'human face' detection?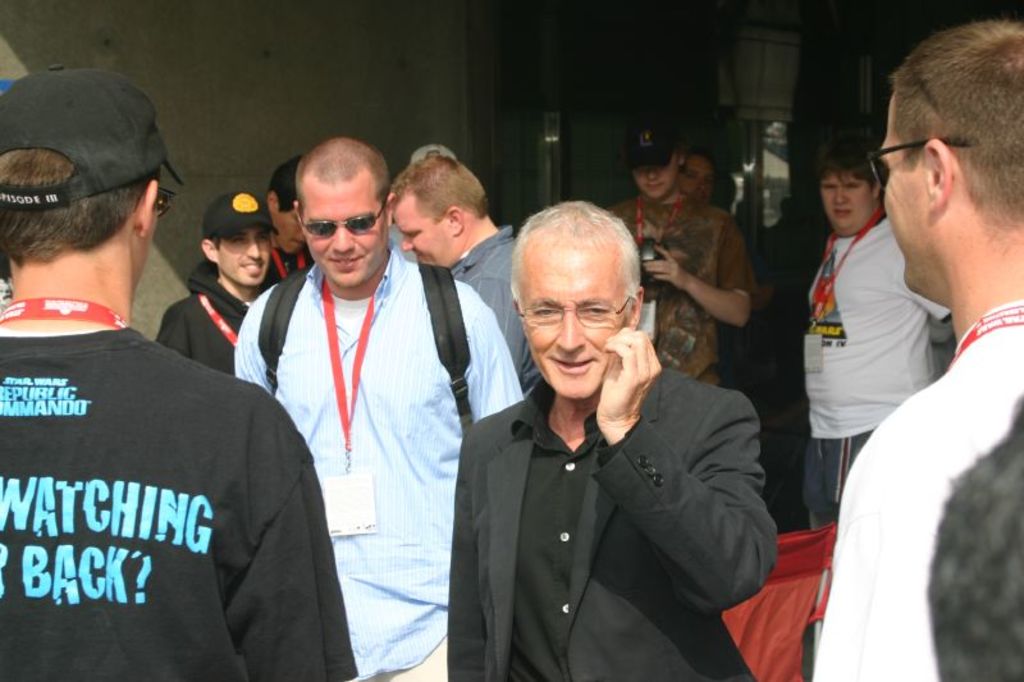
box(216, 228, 270, 288)
